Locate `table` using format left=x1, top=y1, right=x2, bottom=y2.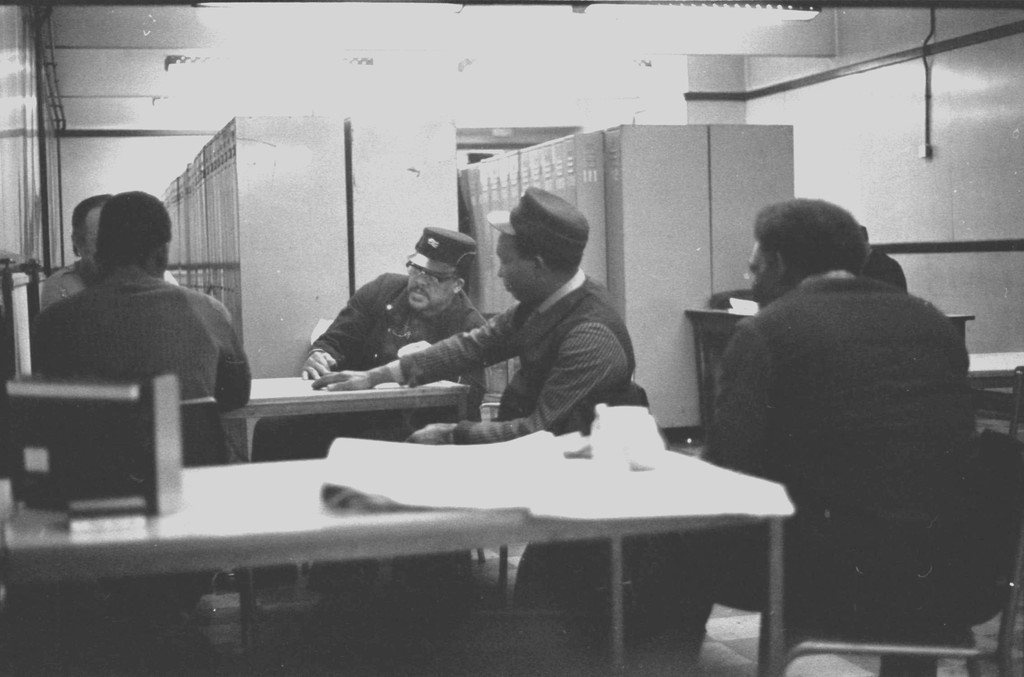
left=965, top=348, right=1023, bottom=376.
